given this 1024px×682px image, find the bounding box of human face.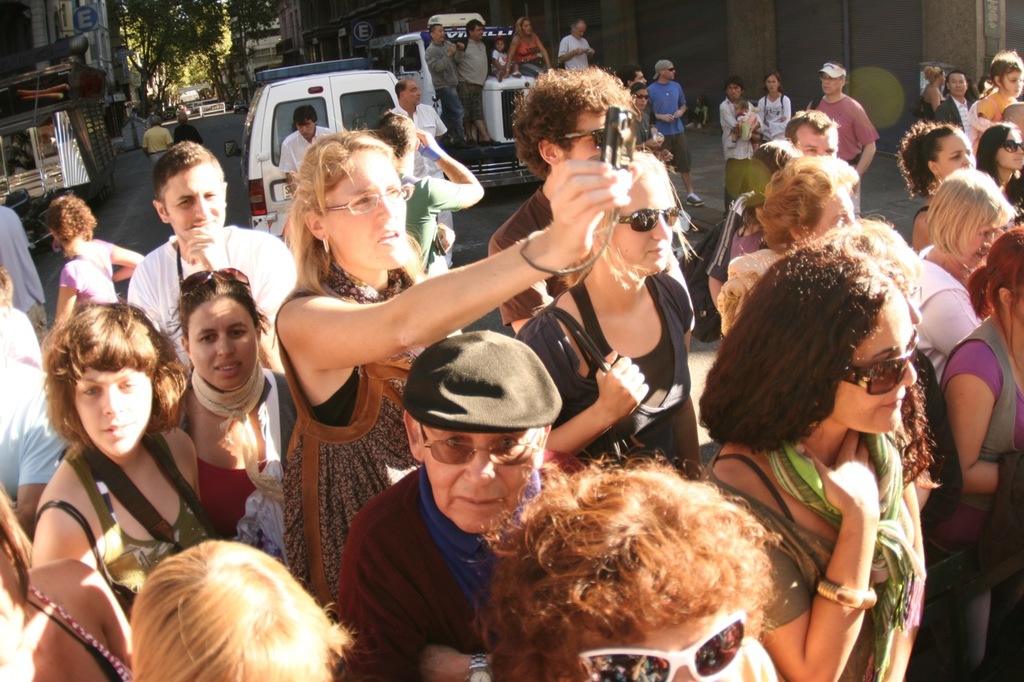
region(994, 127, 1021, 171).
